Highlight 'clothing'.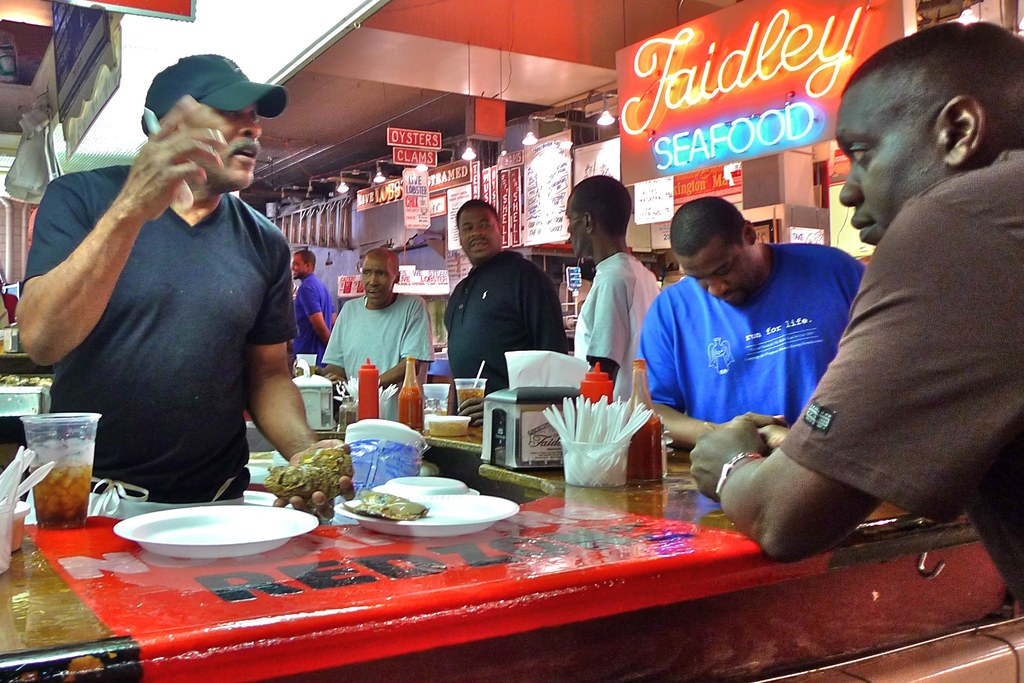
Highlighted region: 636,242,867,445.
